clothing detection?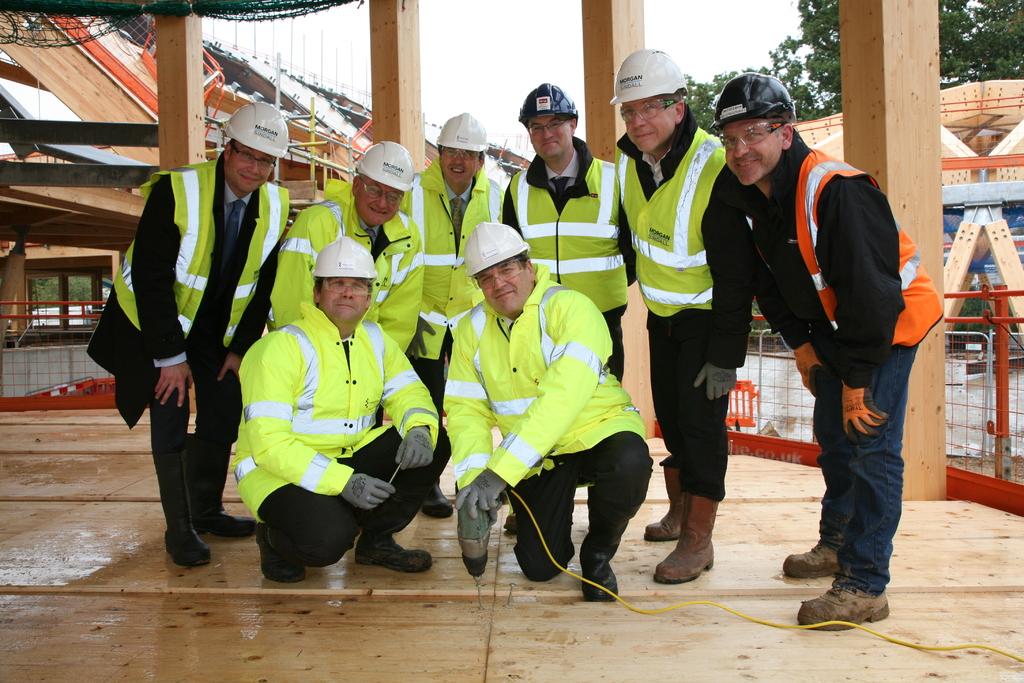
Rect(85, 154, 291, 530)
